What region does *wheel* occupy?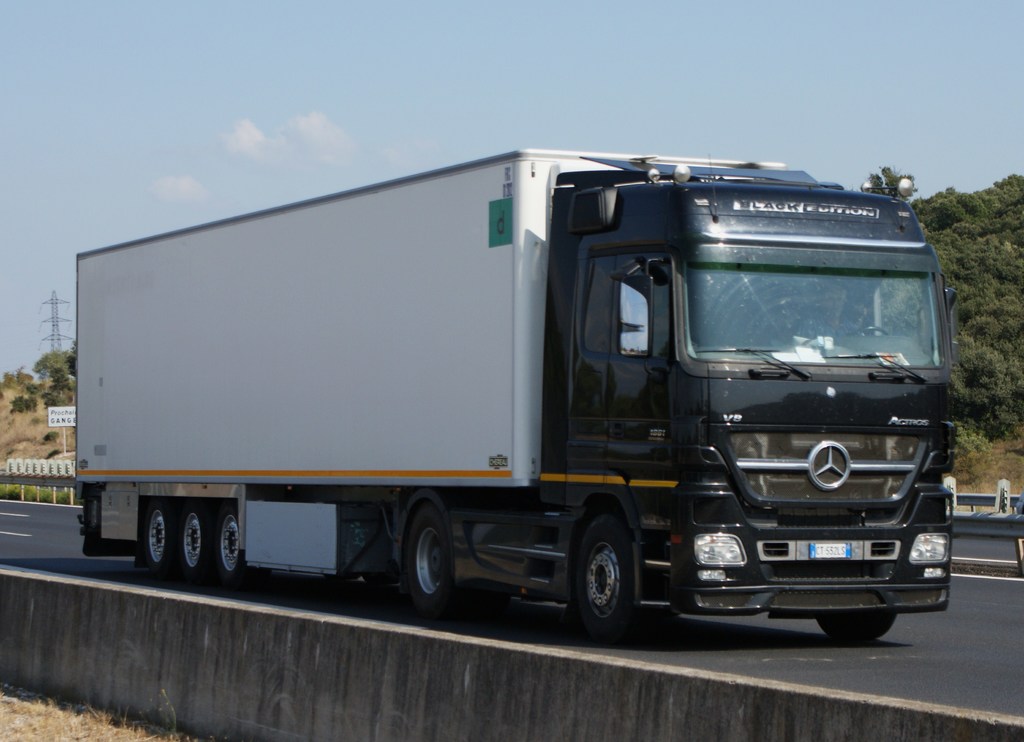
(210, 508, 244, 593).
